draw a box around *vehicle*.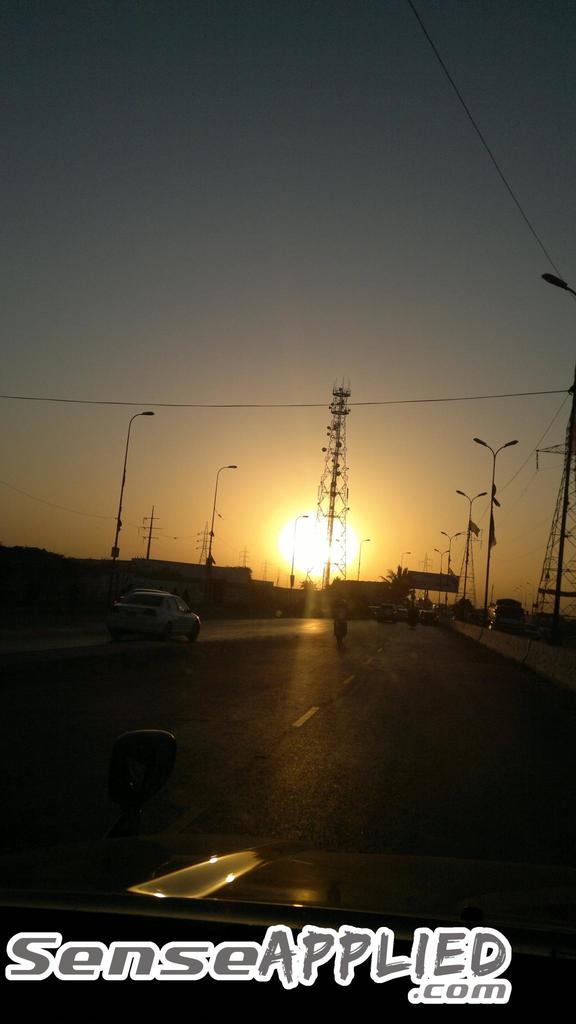
BBox(106, 586, 204, 644).
